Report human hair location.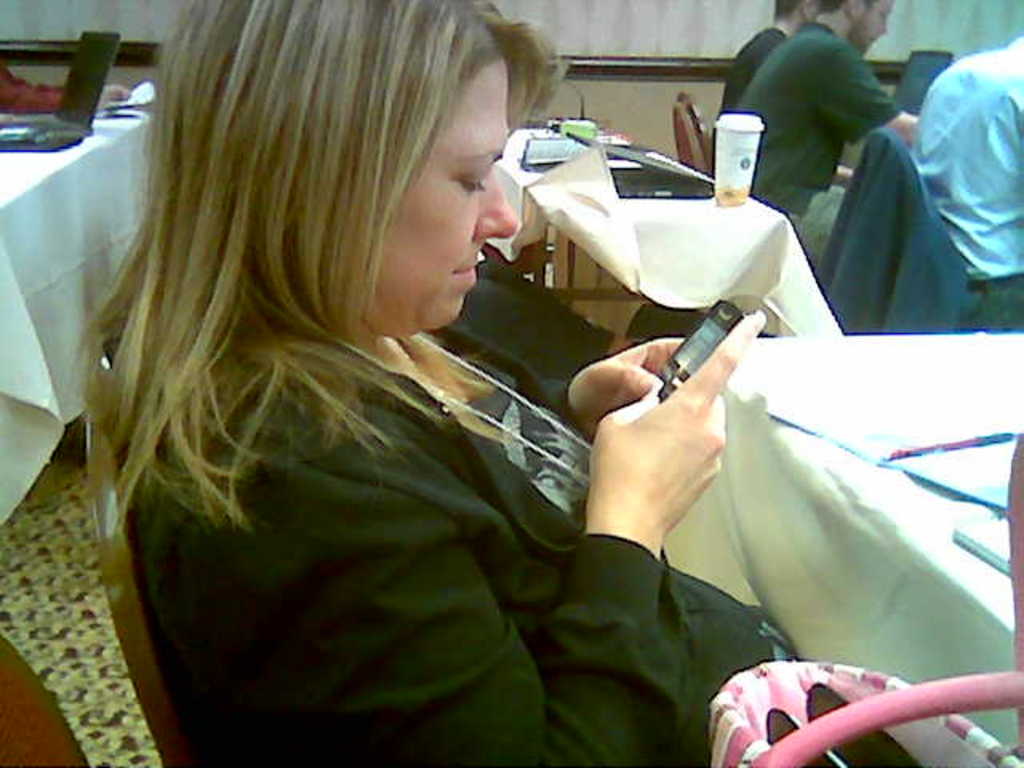
Report: bbox(776, 0, 800, 14).
